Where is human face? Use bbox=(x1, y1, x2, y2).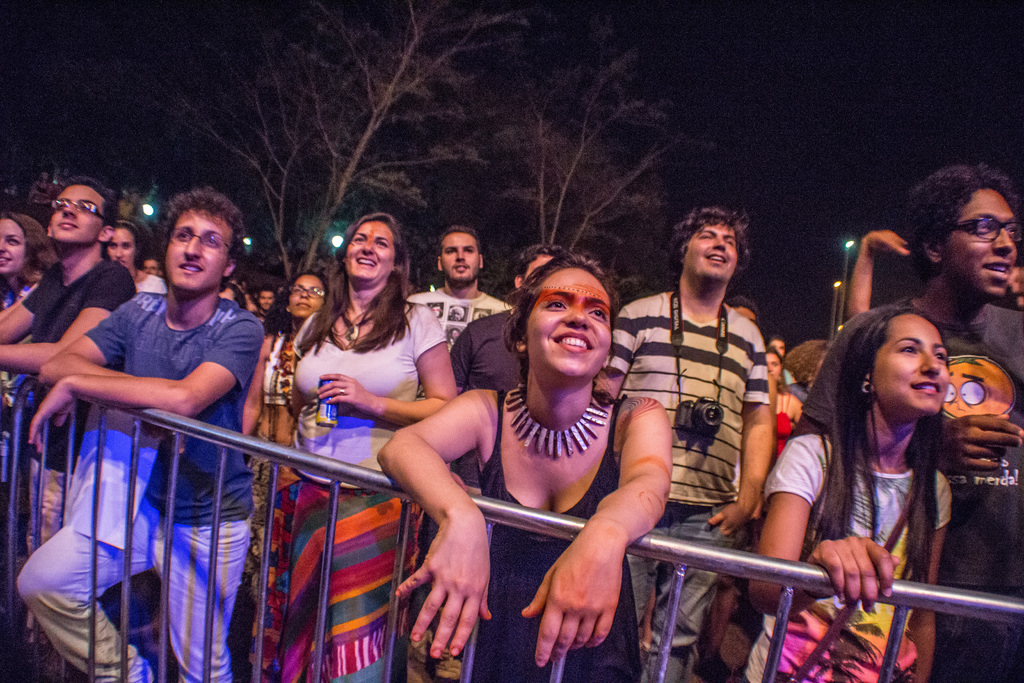
bbox=(102, 226, 132, 263).
